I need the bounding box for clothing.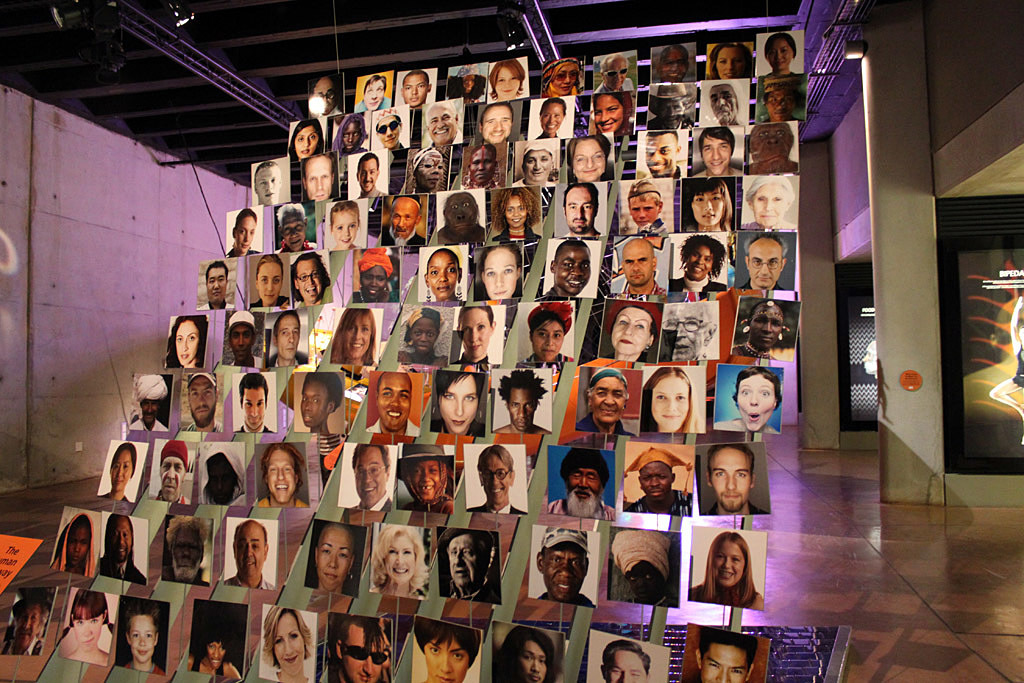
Here it is: [472, 130, 525, 145].
